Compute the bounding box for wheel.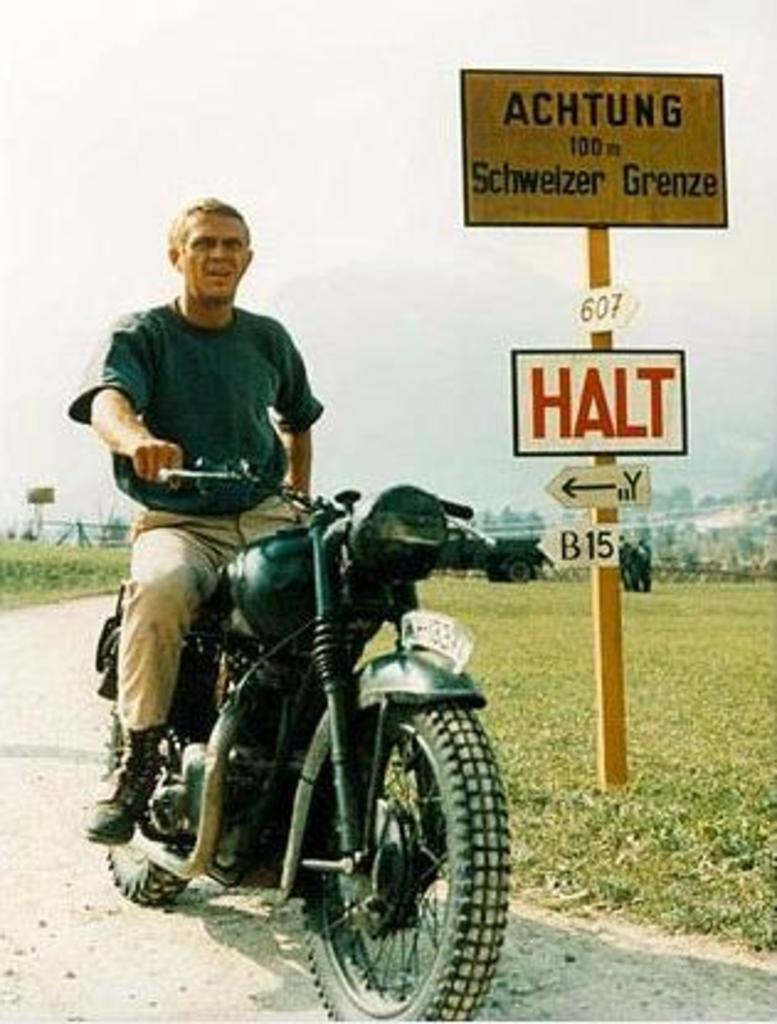
bbox(96, 711, 192, 901).
